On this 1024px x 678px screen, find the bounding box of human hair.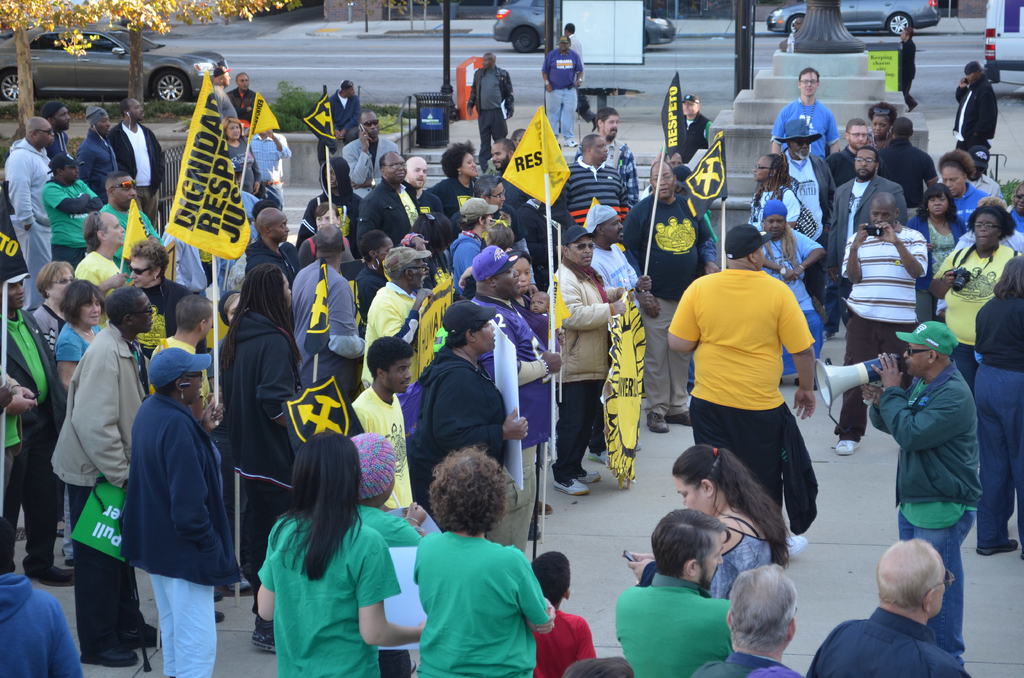
Bounding box: [x1=893, y1=115, x2=913, y2=136].
